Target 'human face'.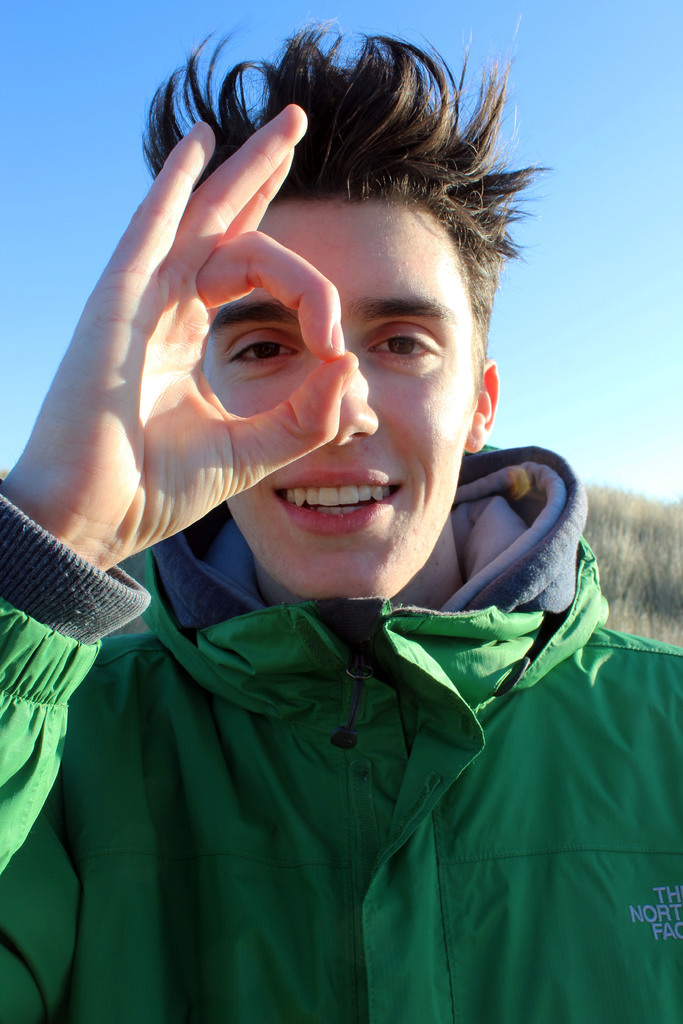
Target region: 197/195/481/599.
